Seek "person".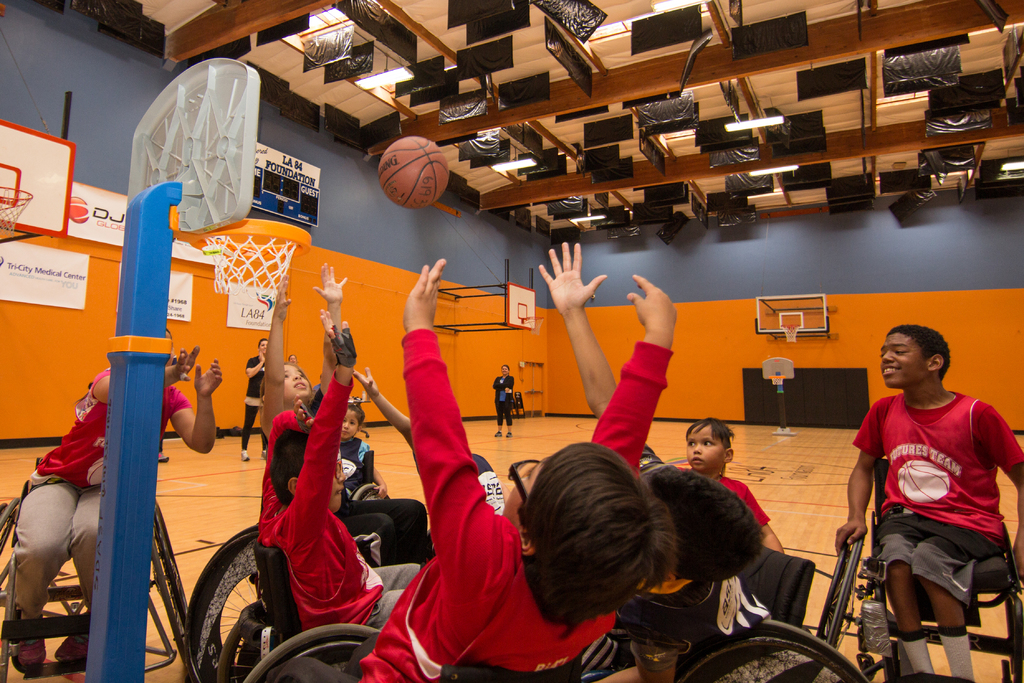
258 334 434 652.
